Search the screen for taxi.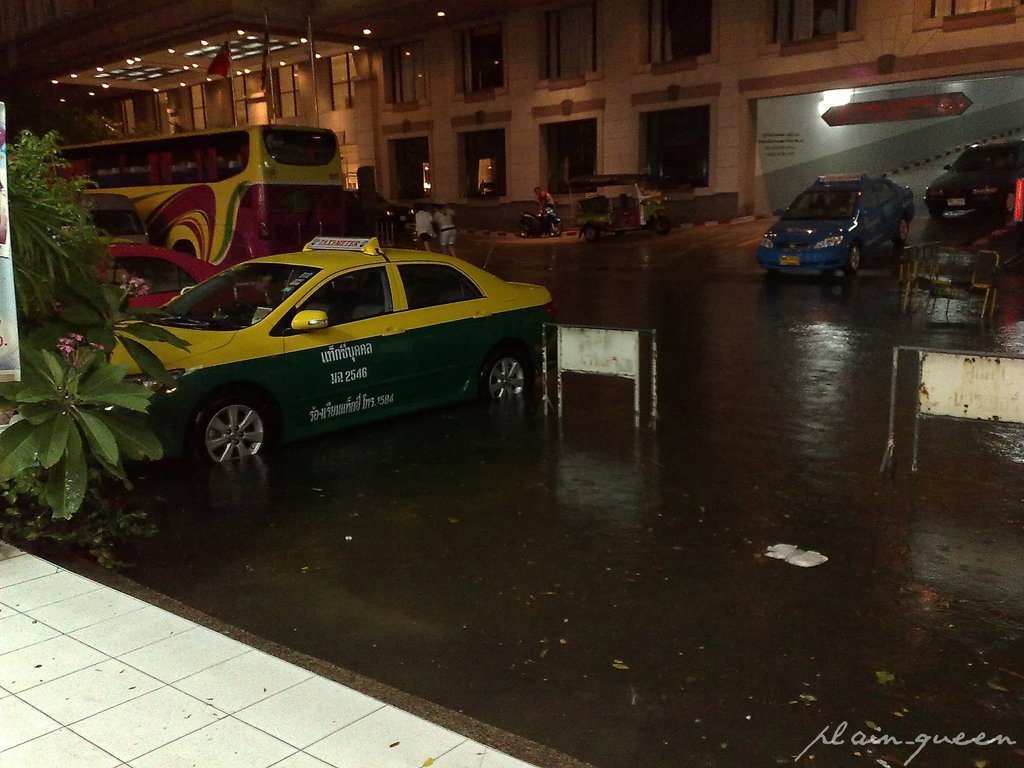
Found at (x1=127, y1=225, x2=547, y2=484).
